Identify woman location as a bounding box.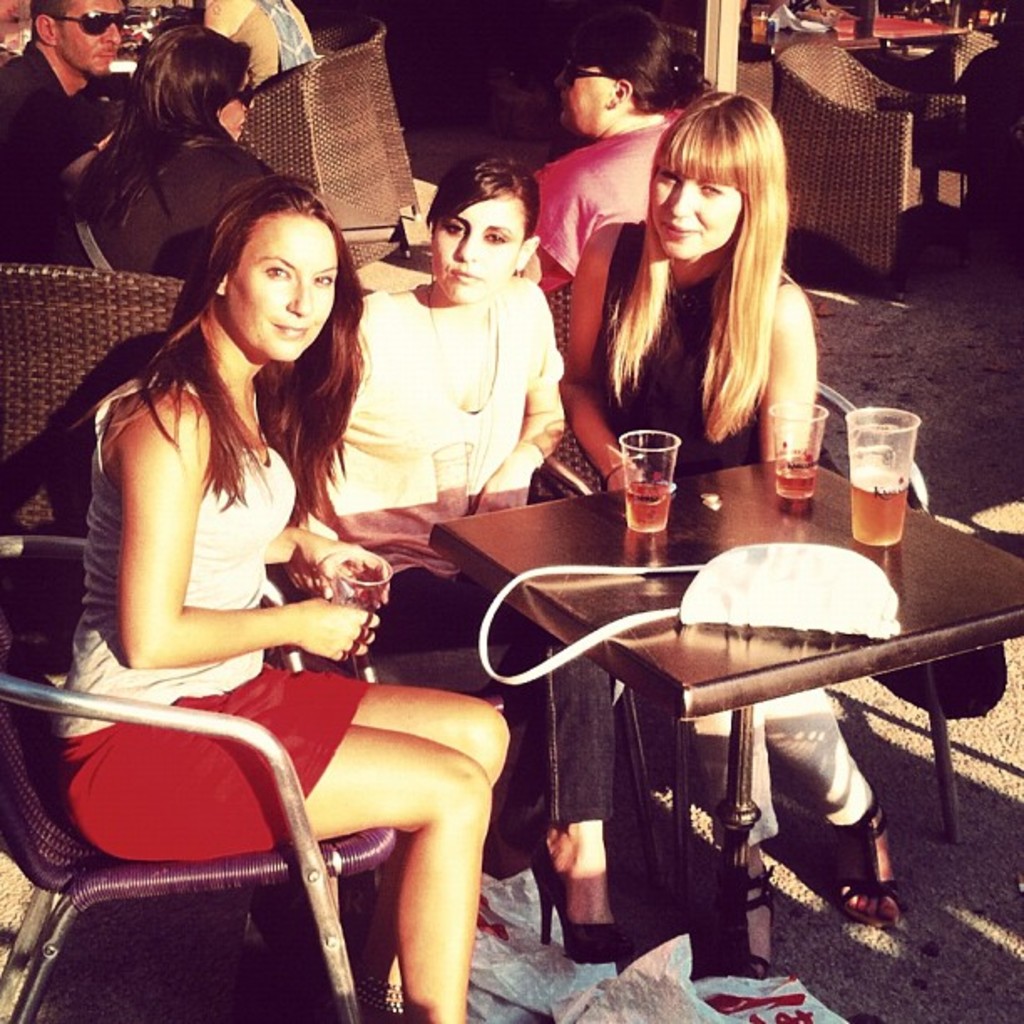
<bbox>57, 167, 512, 1022</bbox>.
